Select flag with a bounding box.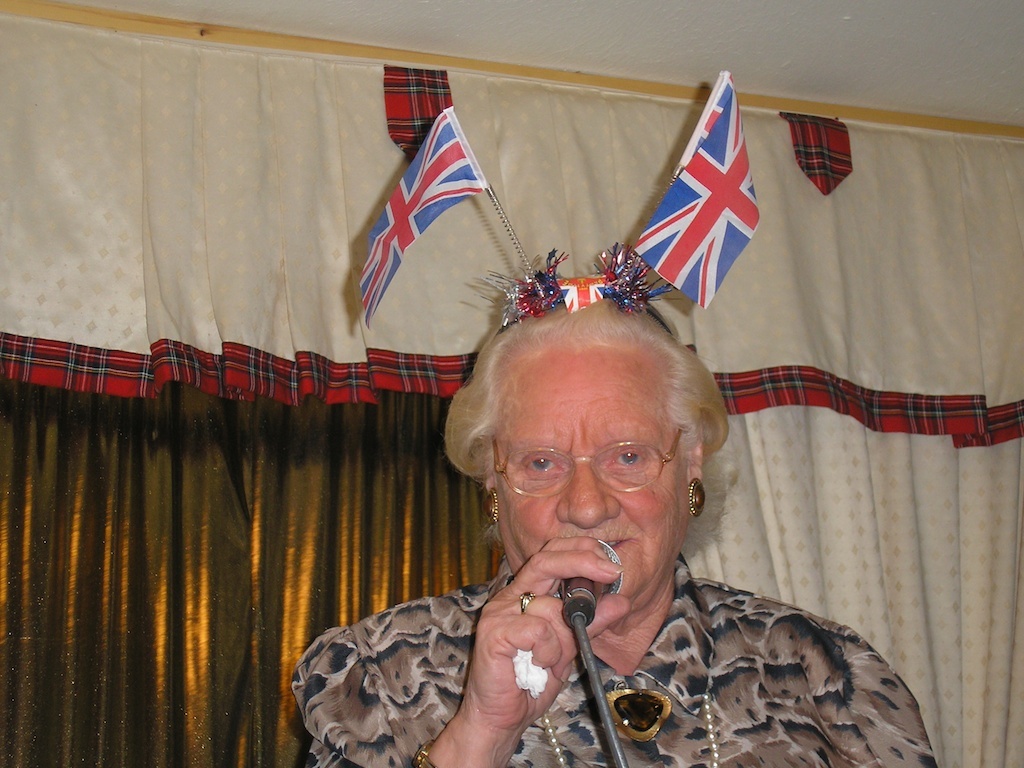
621:66:758:317.
